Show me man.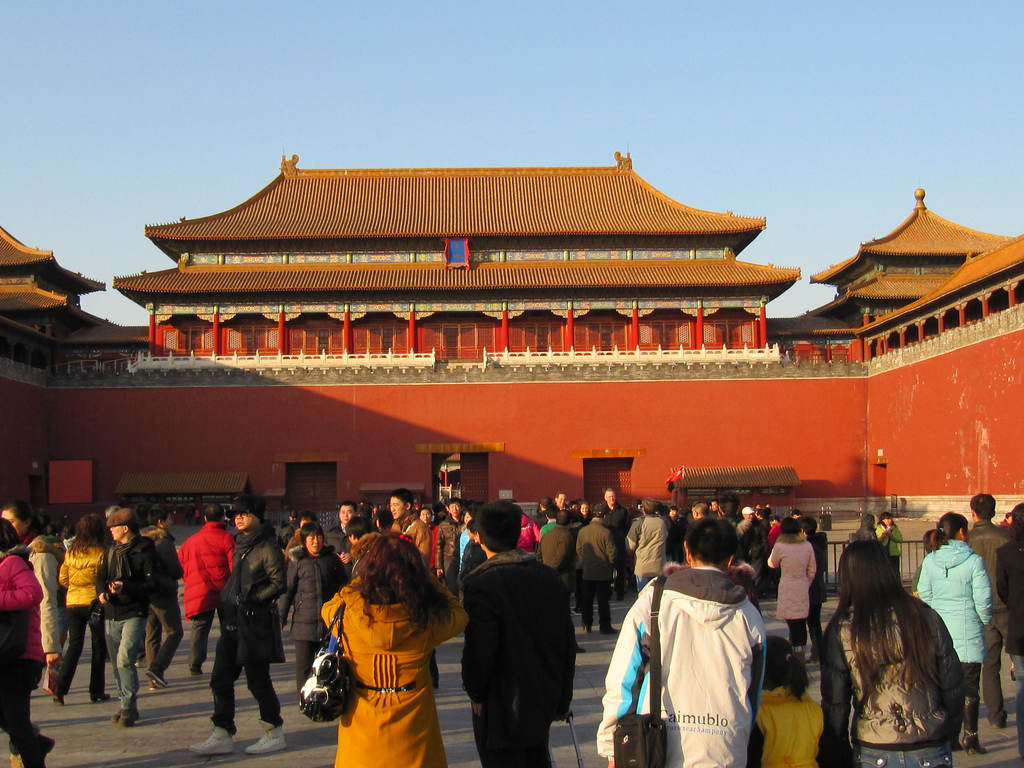
man is here: left=461, top=500, right=572, bottom=767.
